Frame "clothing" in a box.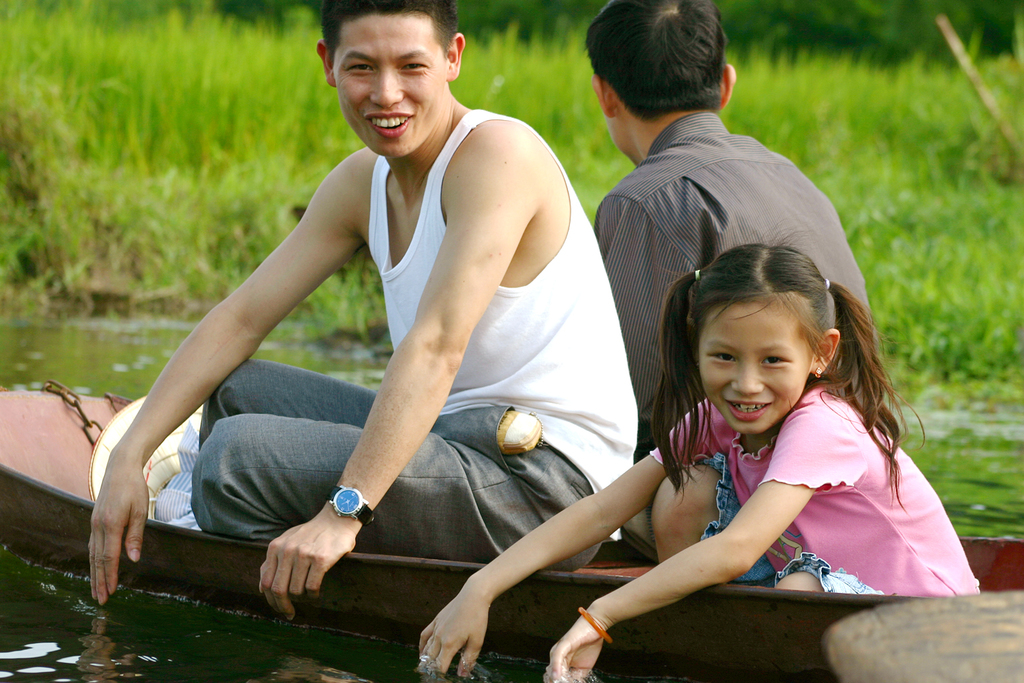
region(653, 380, 985, 595).
